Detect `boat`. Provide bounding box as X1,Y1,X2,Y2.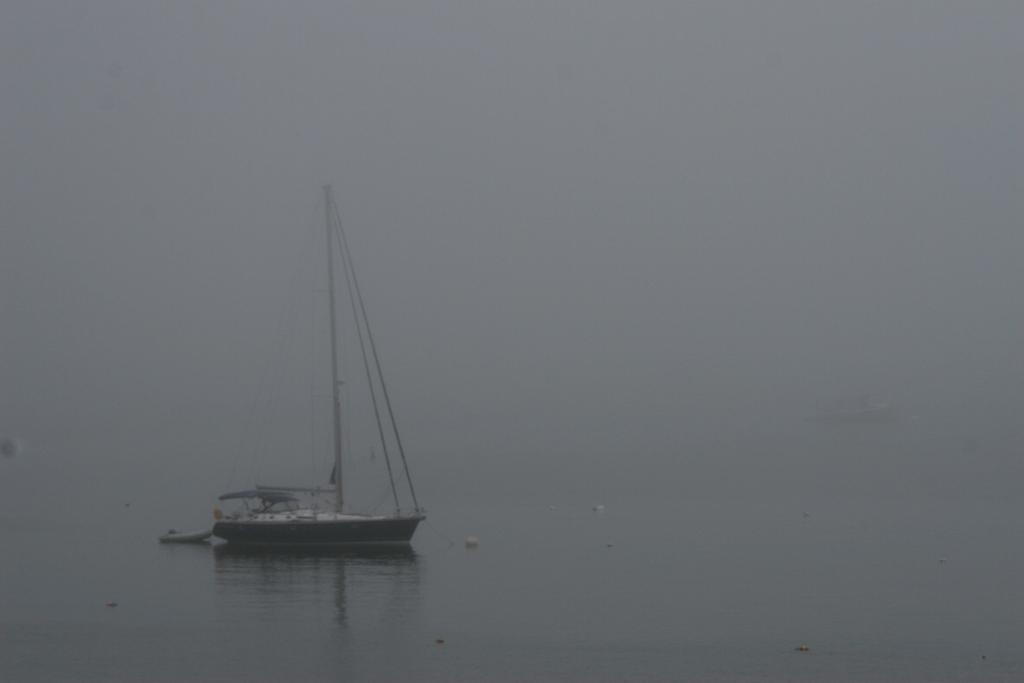
171,213,444,577.
